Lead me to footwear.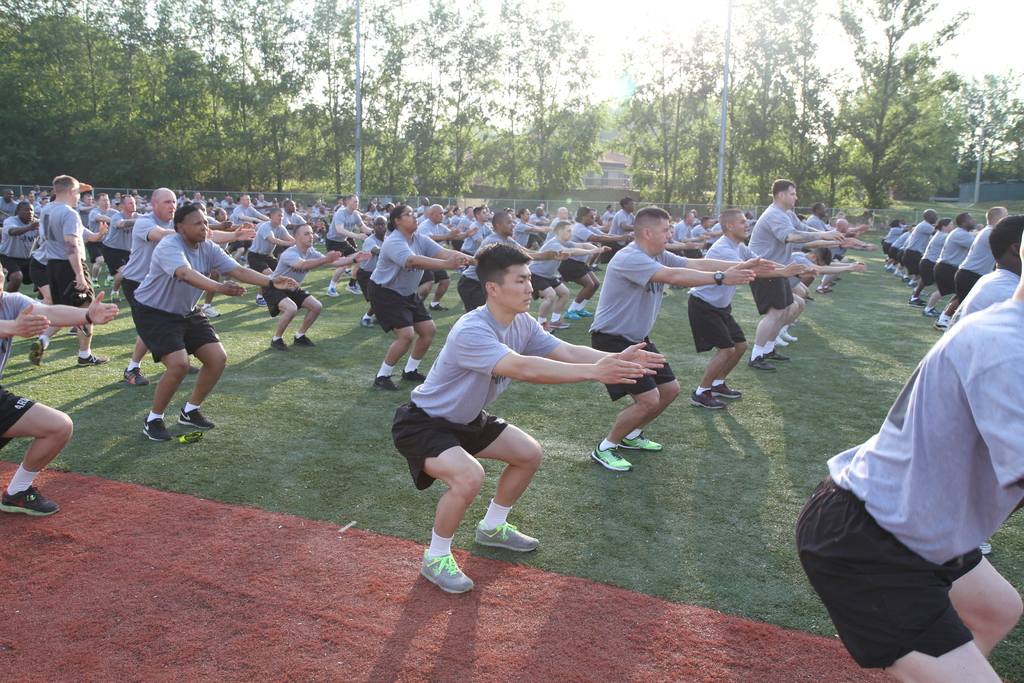
Lead to x1=712, y1=379, x2=742, y2=400.
